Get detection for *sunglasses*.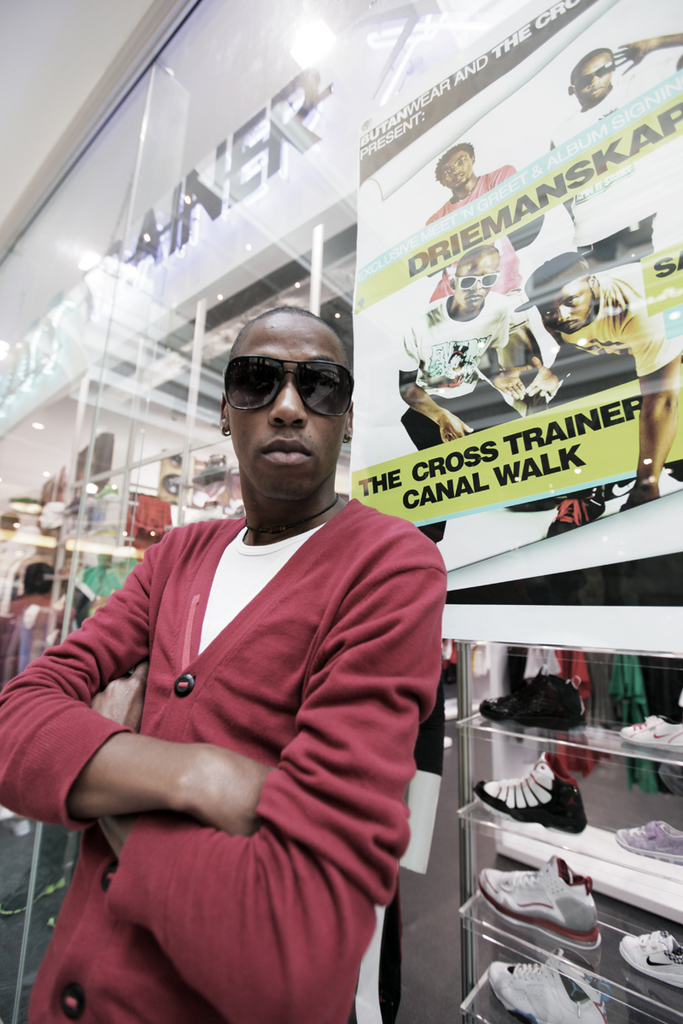
Detection: (x1=453, y1=271, x2=499, y2=291).
